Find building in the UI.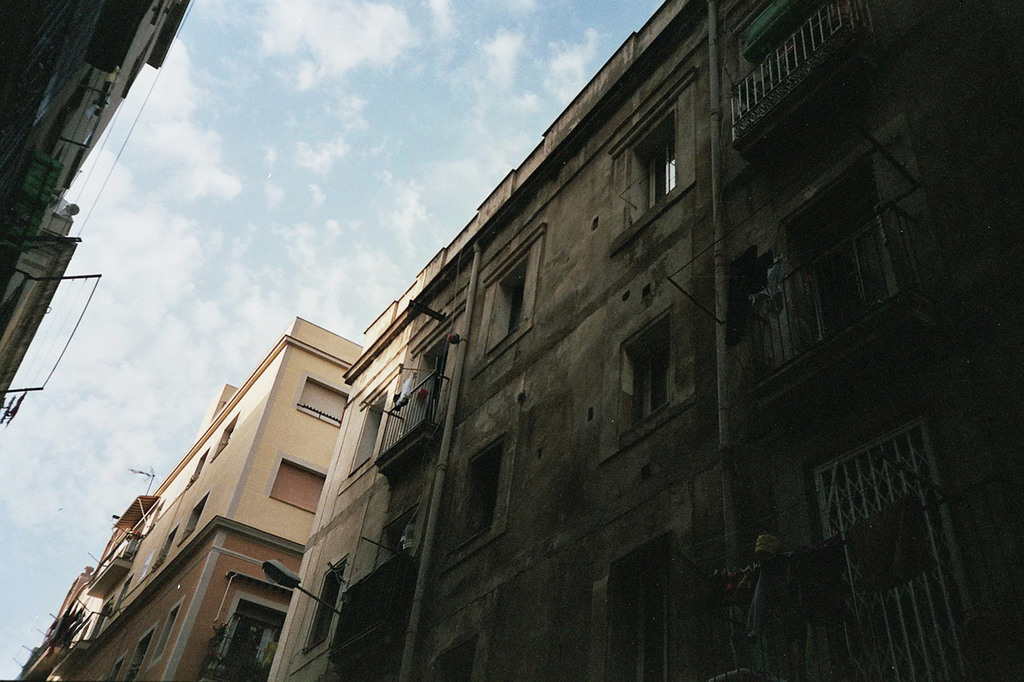
UI element at (0,195,81,409).
